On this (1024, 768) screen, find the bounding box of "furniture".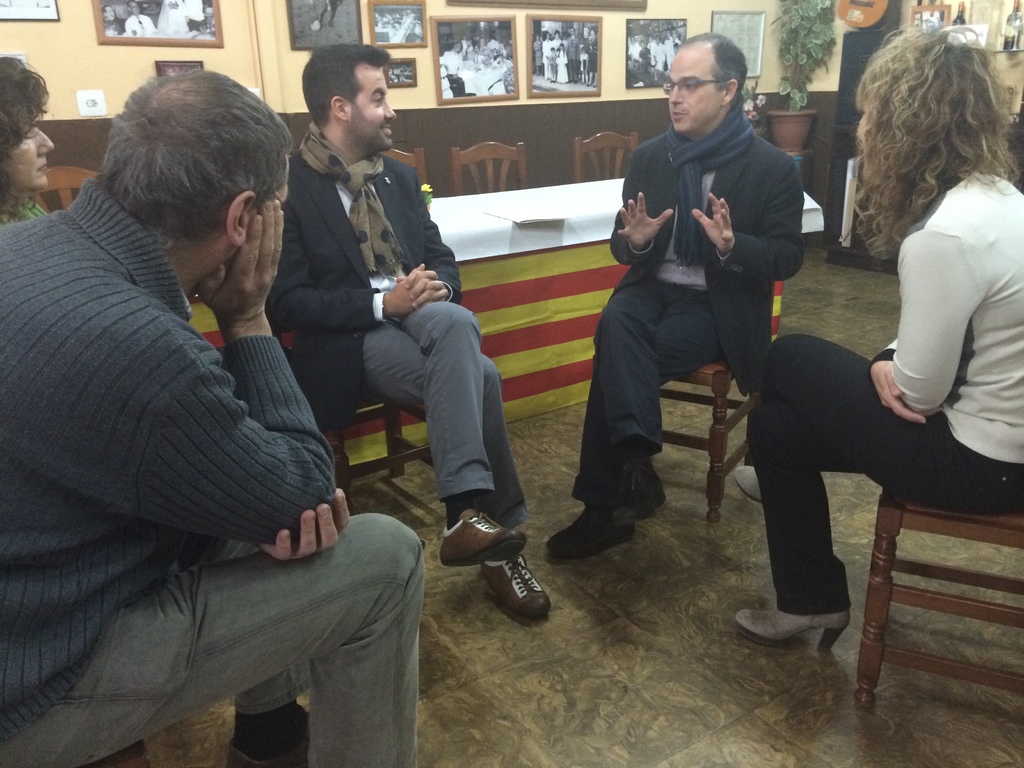
Bounding box: 650,271,777,531.
